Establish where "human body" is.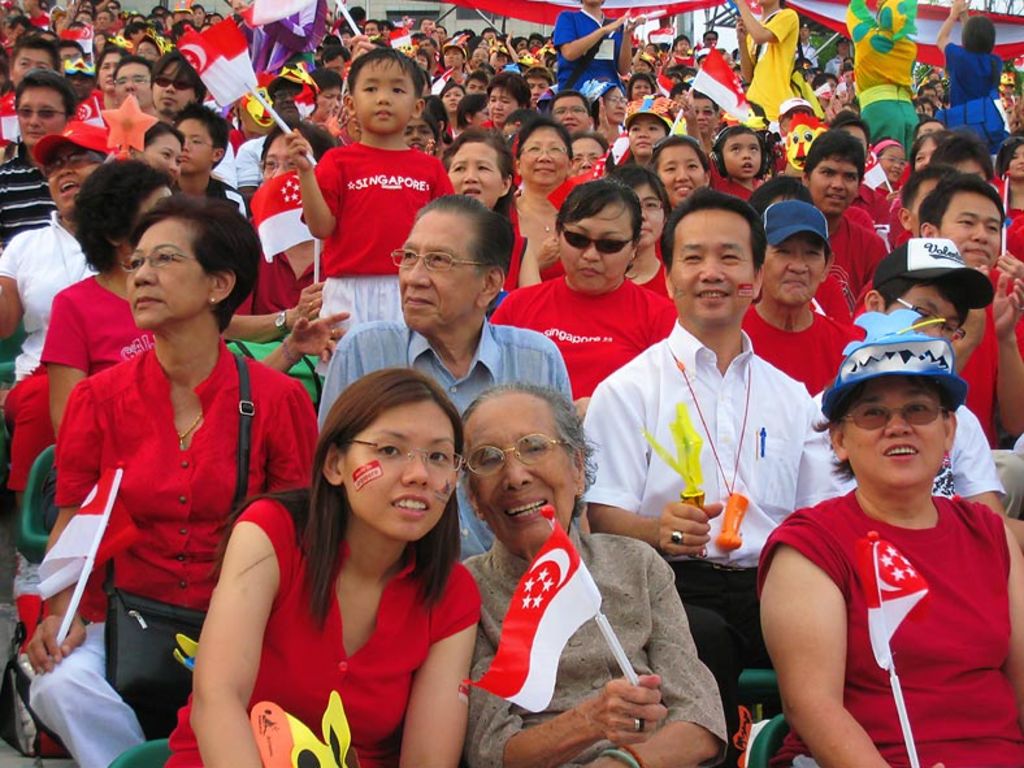
Established at bbox(312, 186, 576, 433).
